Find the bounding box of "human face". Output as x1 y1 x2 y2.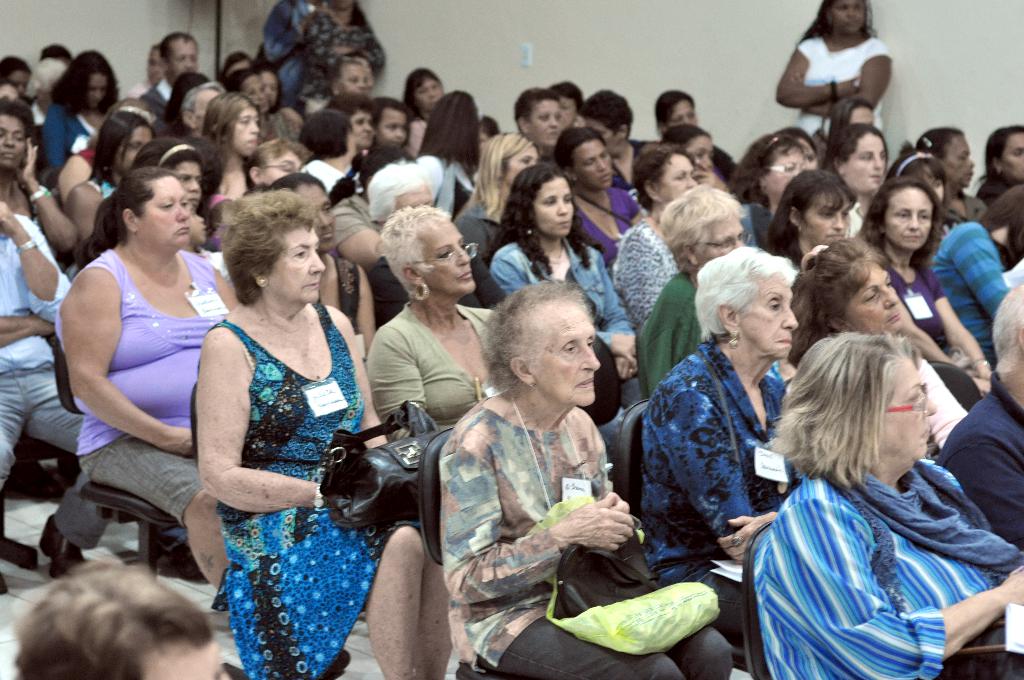
499 139 536 175.
